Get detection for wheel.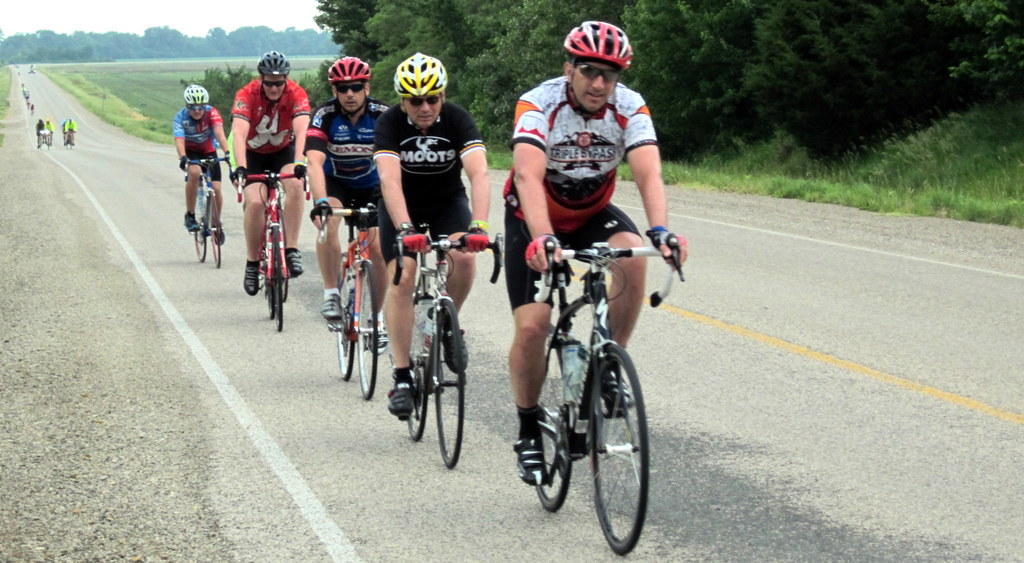
Detection: box(190, 176, 206, 266).
